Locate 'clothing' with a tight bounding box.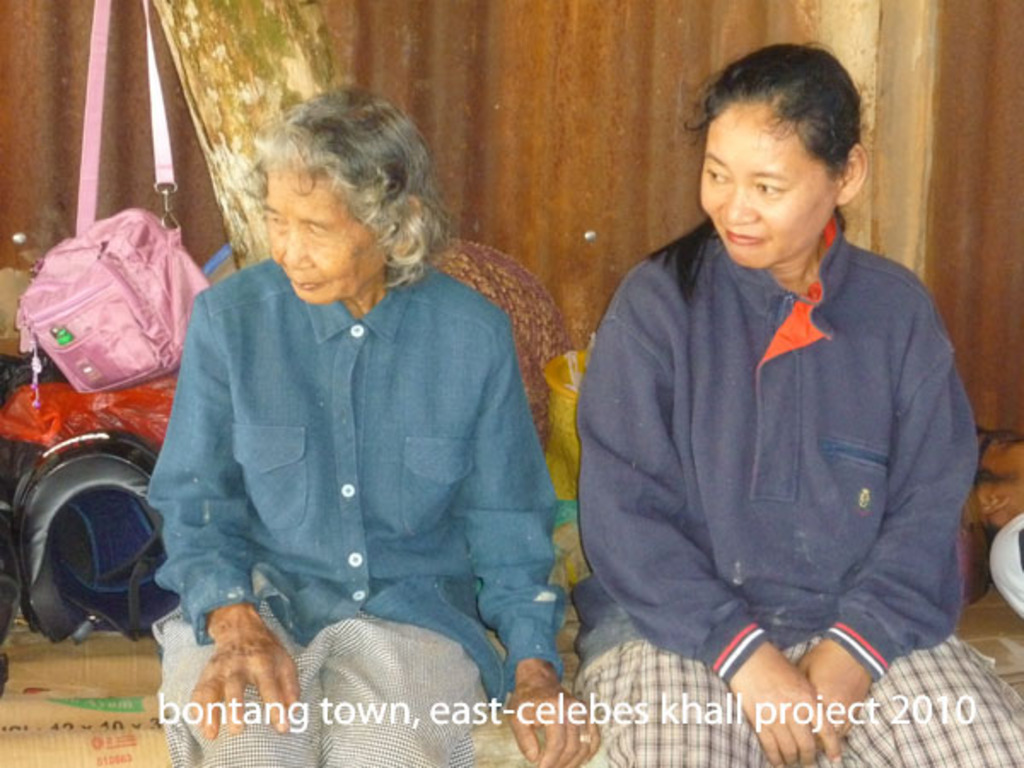
select_region(143, 254, 572, 766).
